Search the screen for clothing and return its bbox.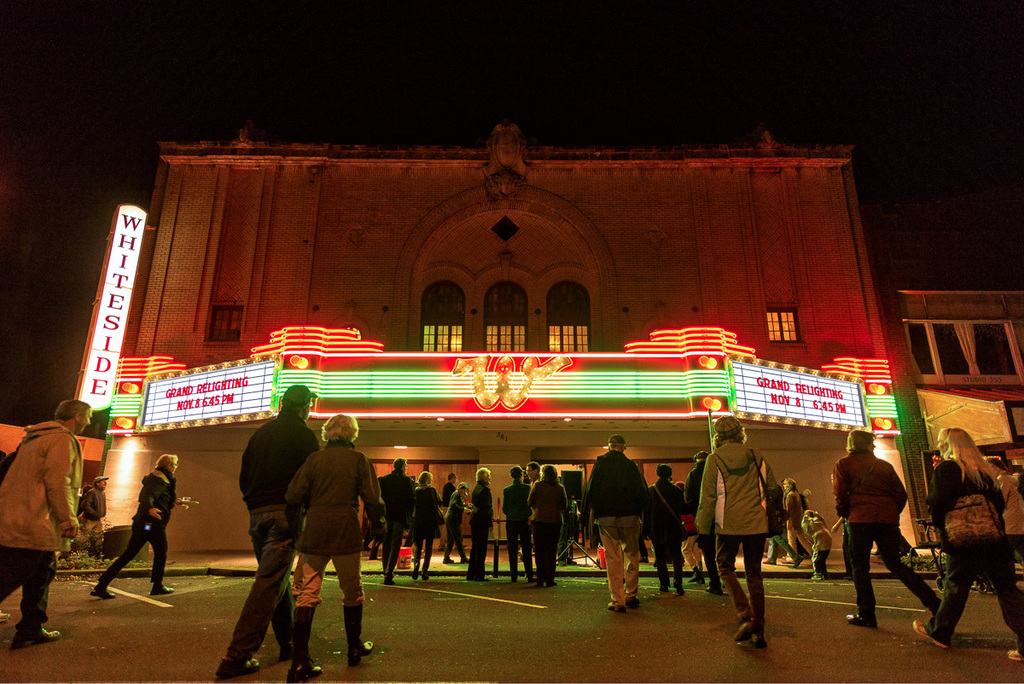
Found: <box>7,420,76,555</box>.
